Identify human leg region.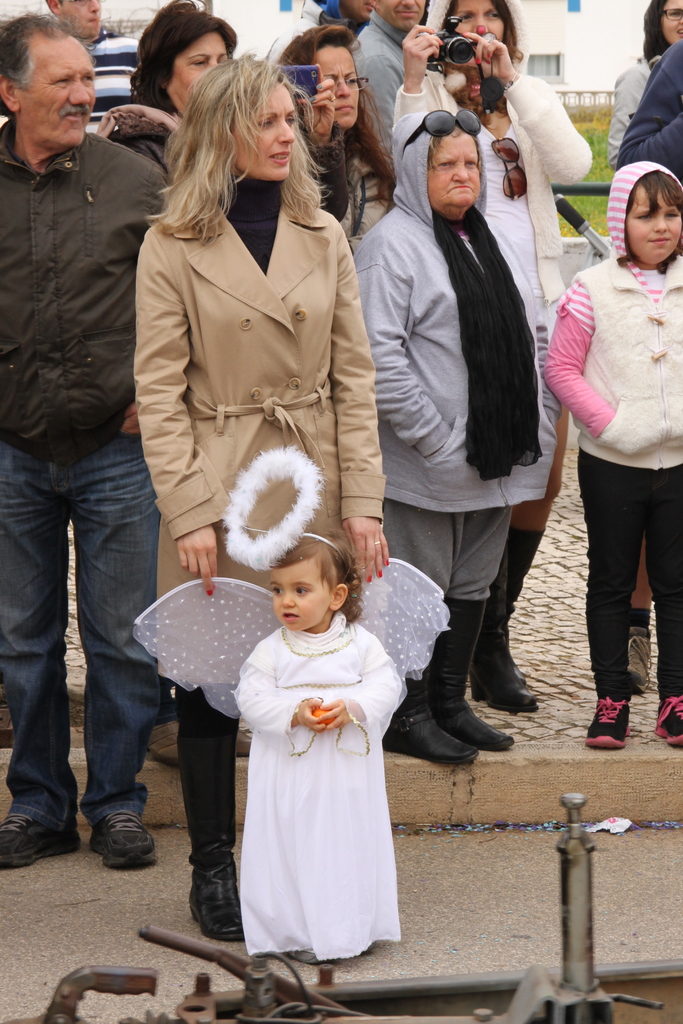
Region: <box>577,442,643,750</box>.
